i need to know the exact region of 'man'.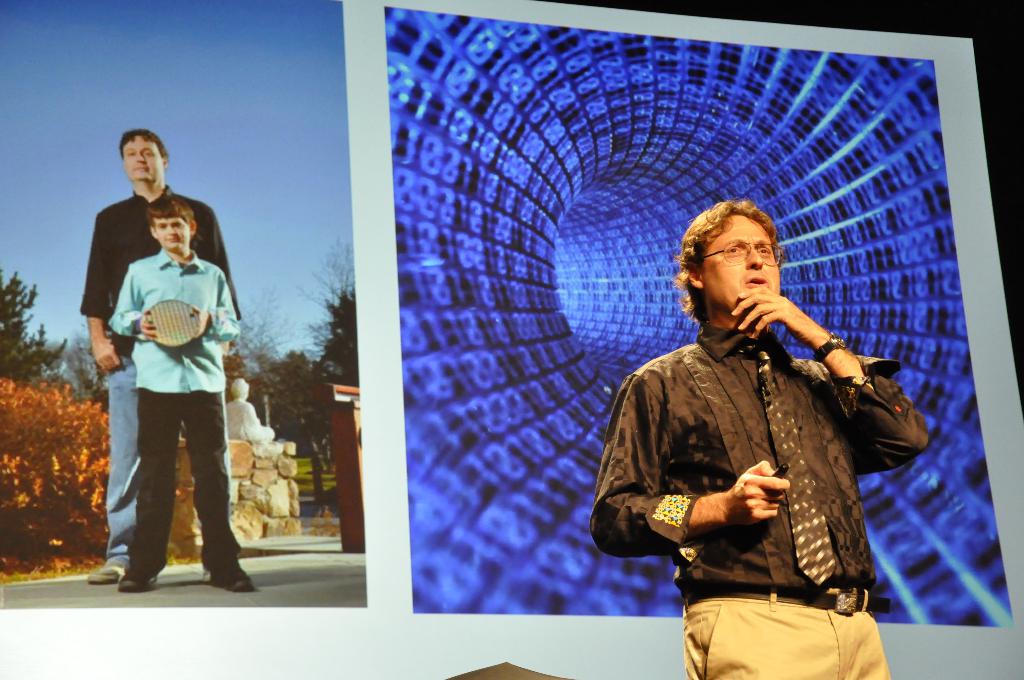
Region: select_region(589, 196, 924, 679).
